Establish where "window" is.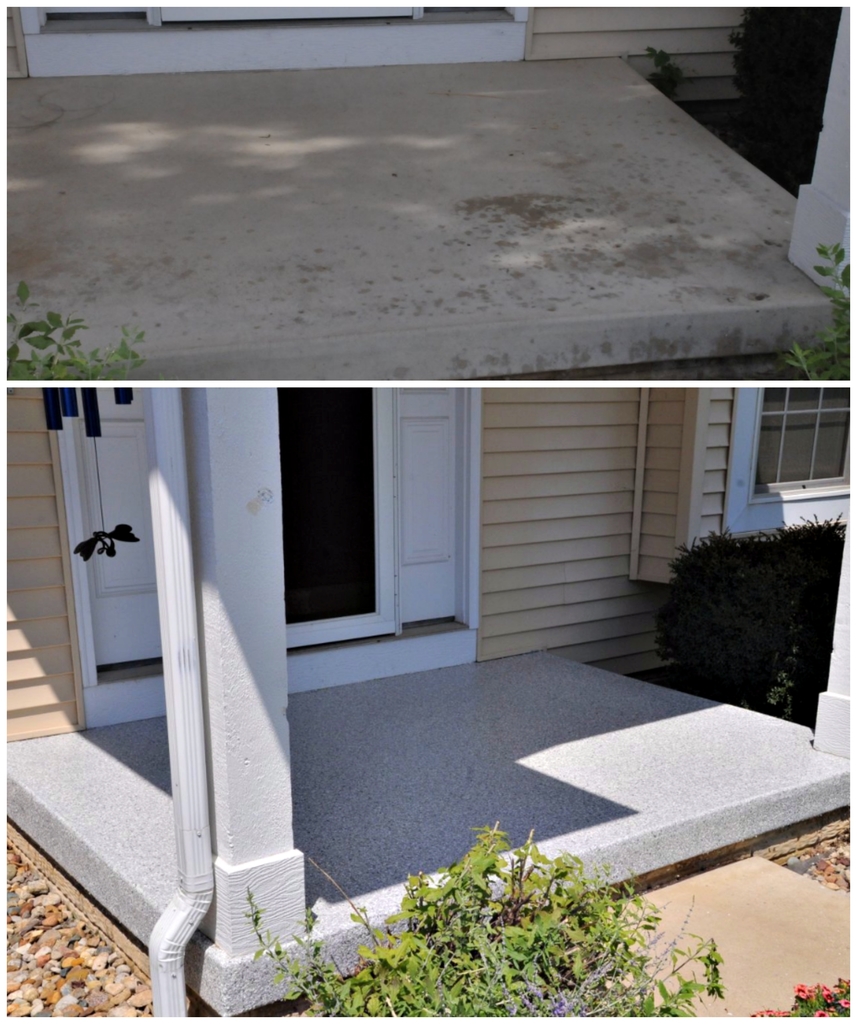
Established at (757, 383, 855, 496).
